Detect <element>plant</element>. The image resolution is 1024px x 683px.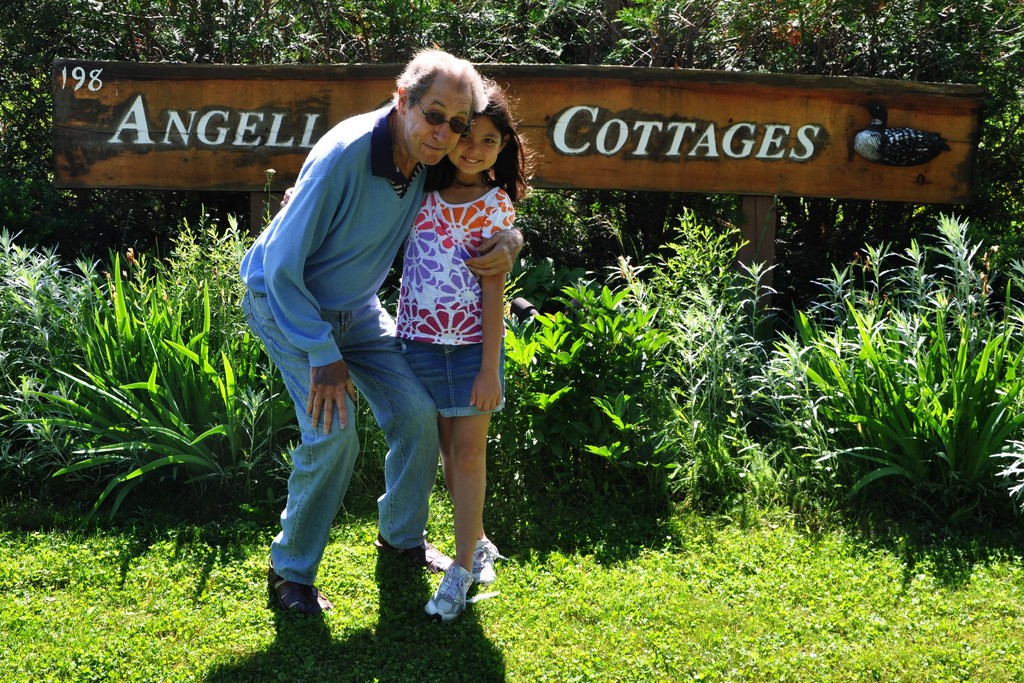
<box>578,437,636,501</box>.
